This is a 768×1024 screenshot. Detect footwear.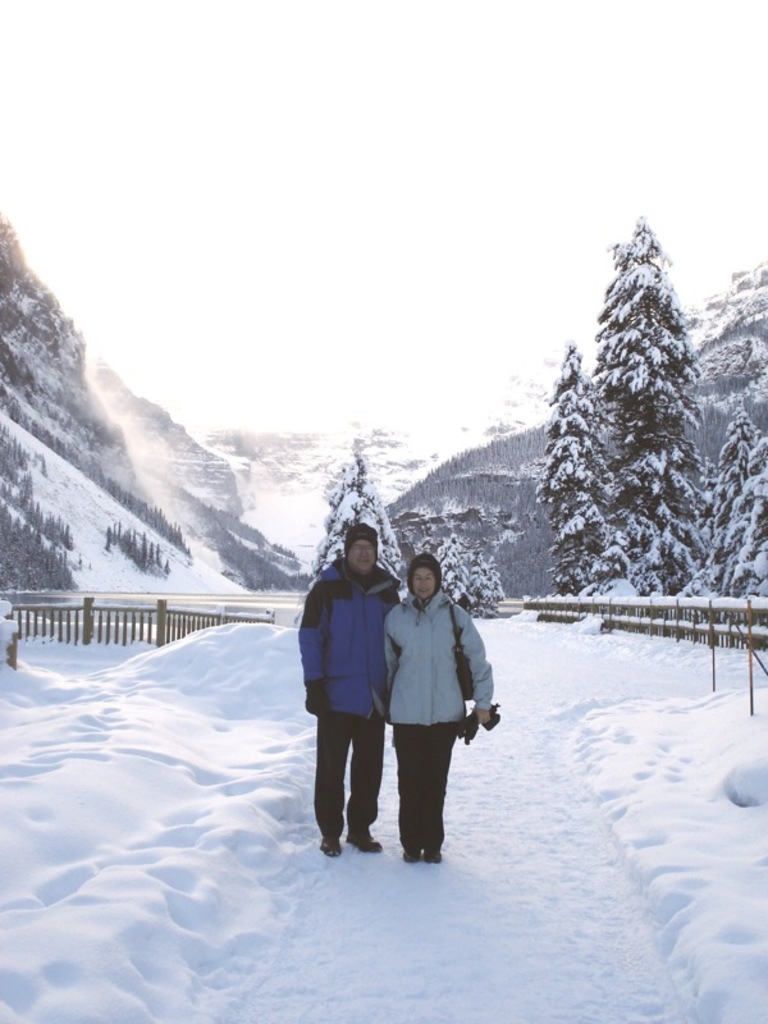
(x1=340, y1=826, x2=394, y2=852).
